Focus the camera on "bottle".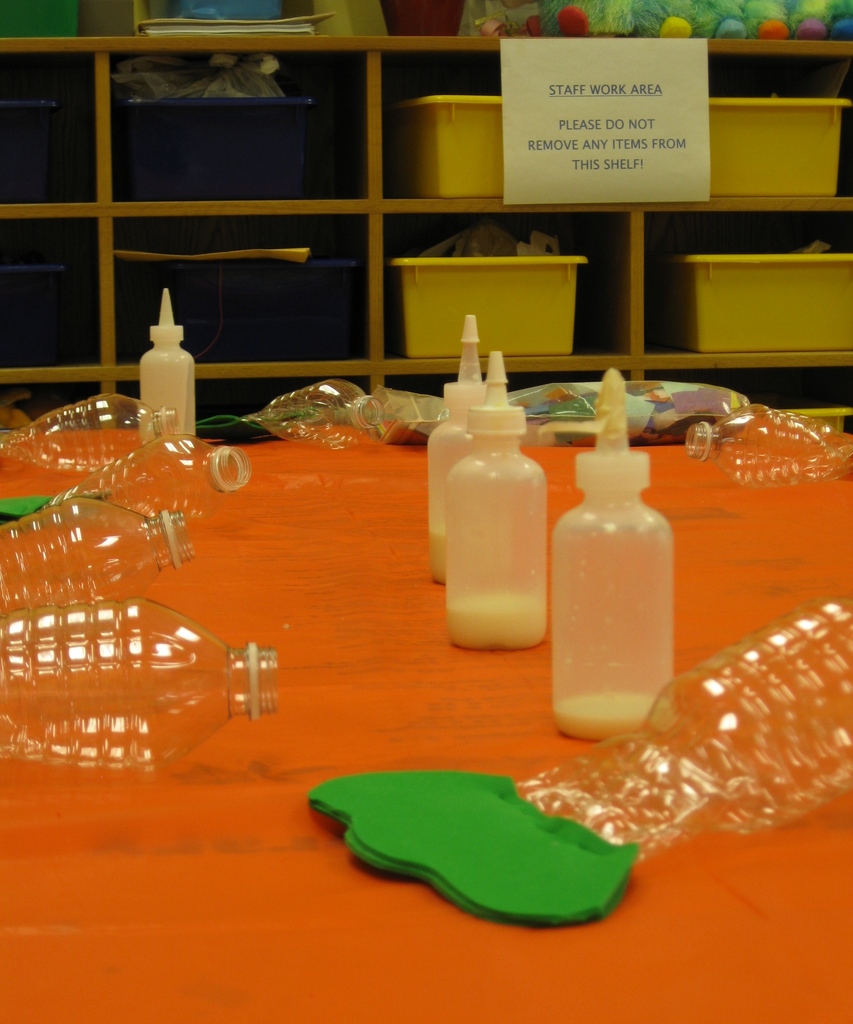
Focus region: <bbox>137, 283, 200, 449</bbox>.
